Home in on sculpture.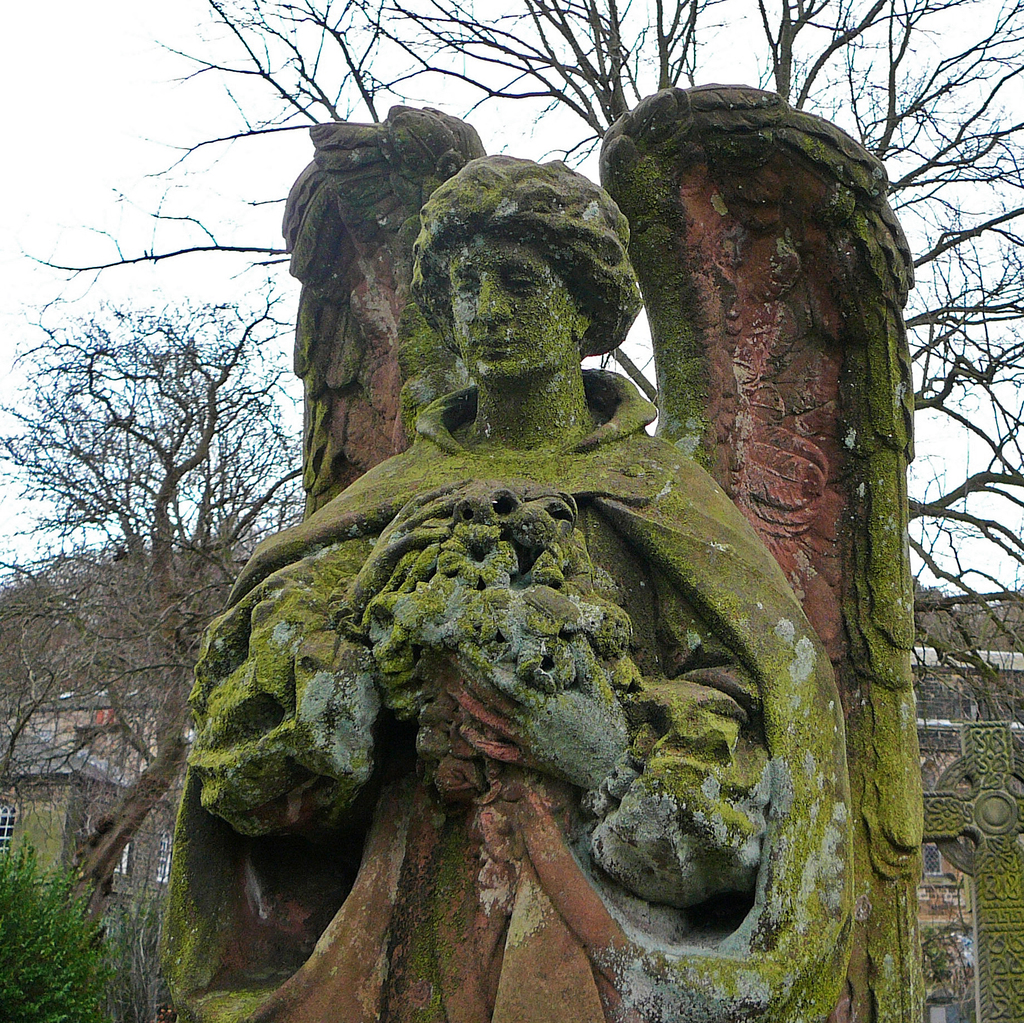
Homed in at locate(194, 111, 858, 994).
